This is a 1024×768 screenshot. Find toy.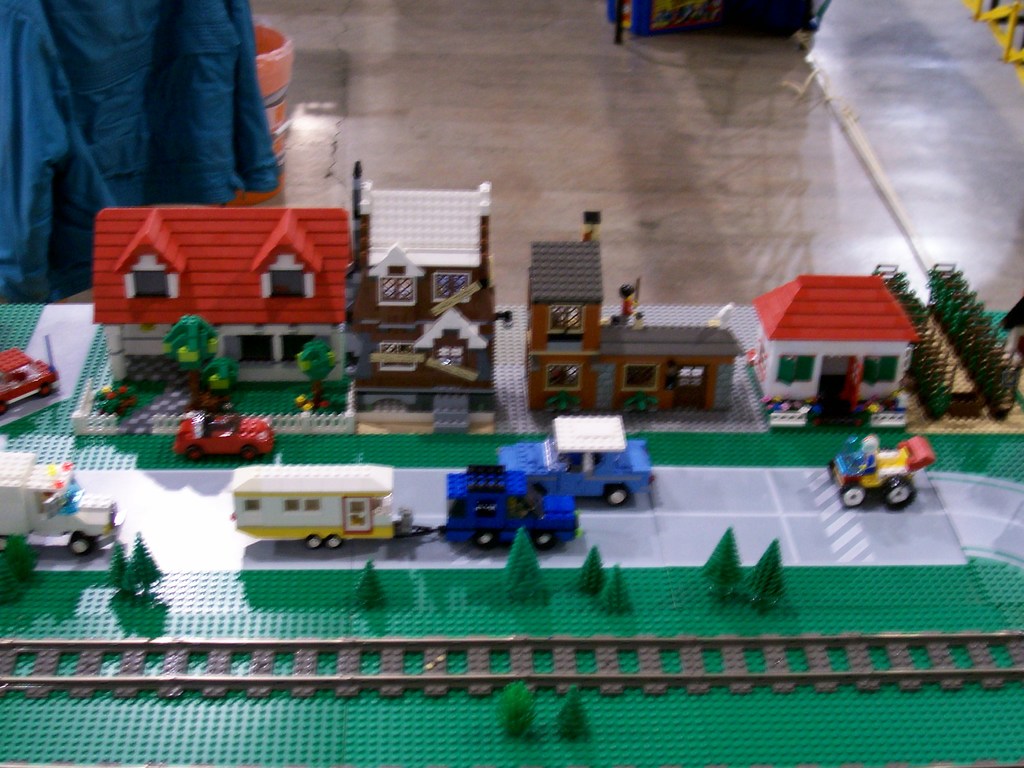
Bounding box: locate(0, 340, 64, 416).
